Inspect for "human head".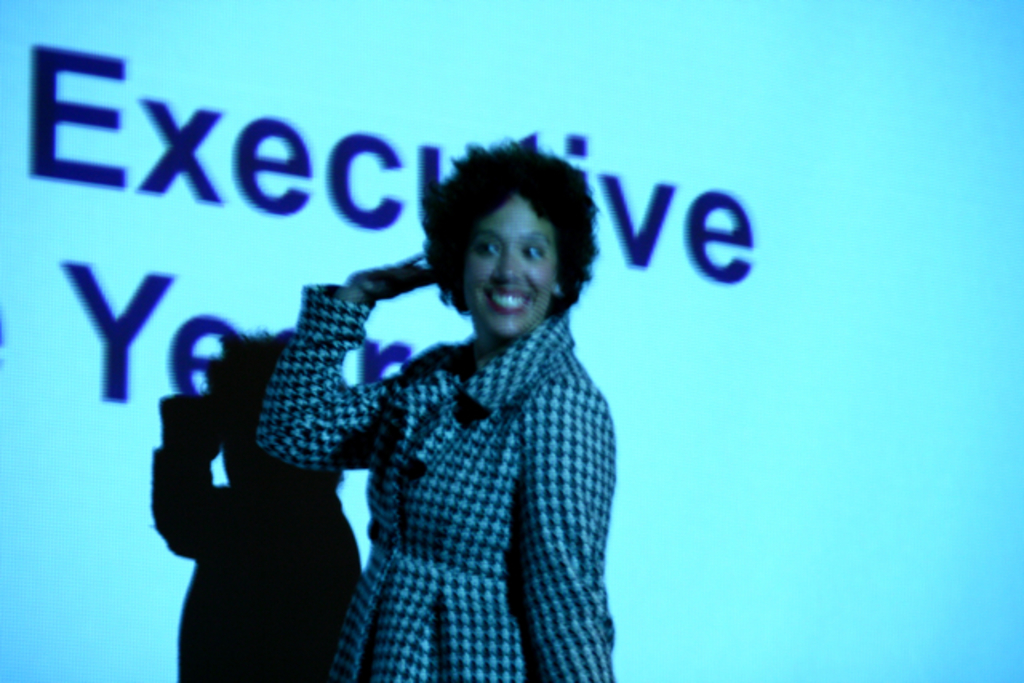
Inspection: 422 144 595 344.
